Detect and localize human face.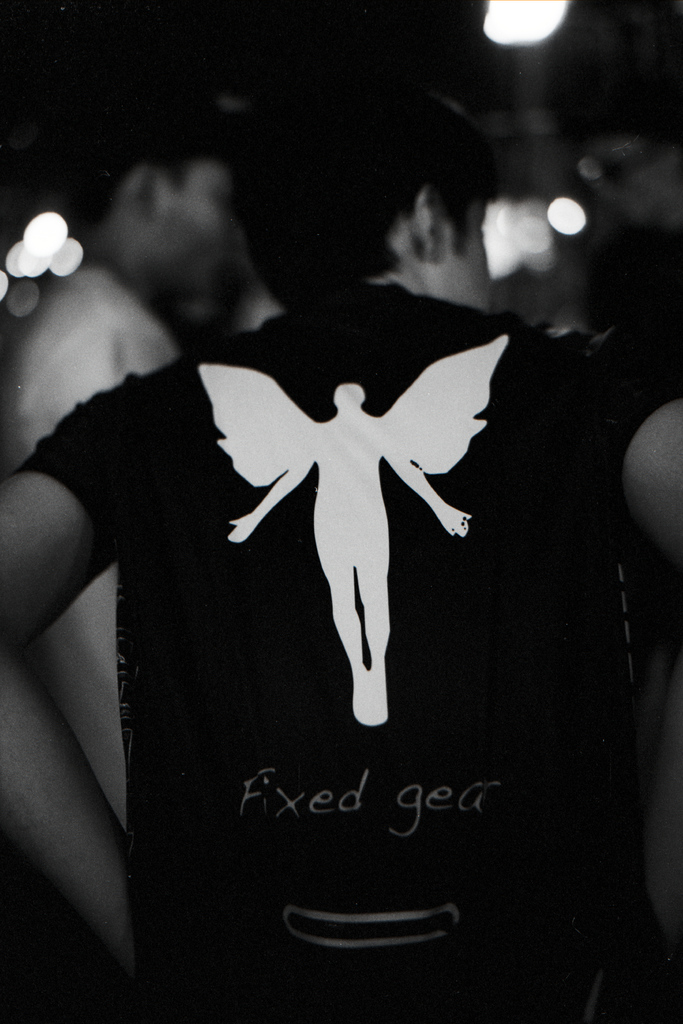
Localized at [435, 204, 493, 307].
